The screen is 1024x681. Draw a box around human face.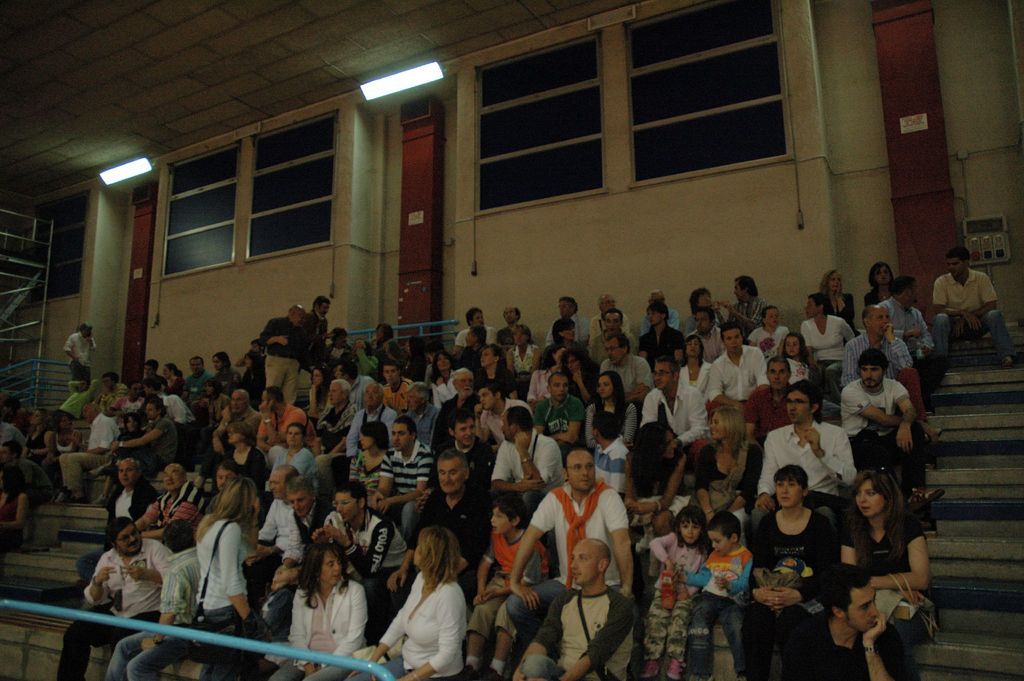
<region>472, 314, 484, 332</region>.
